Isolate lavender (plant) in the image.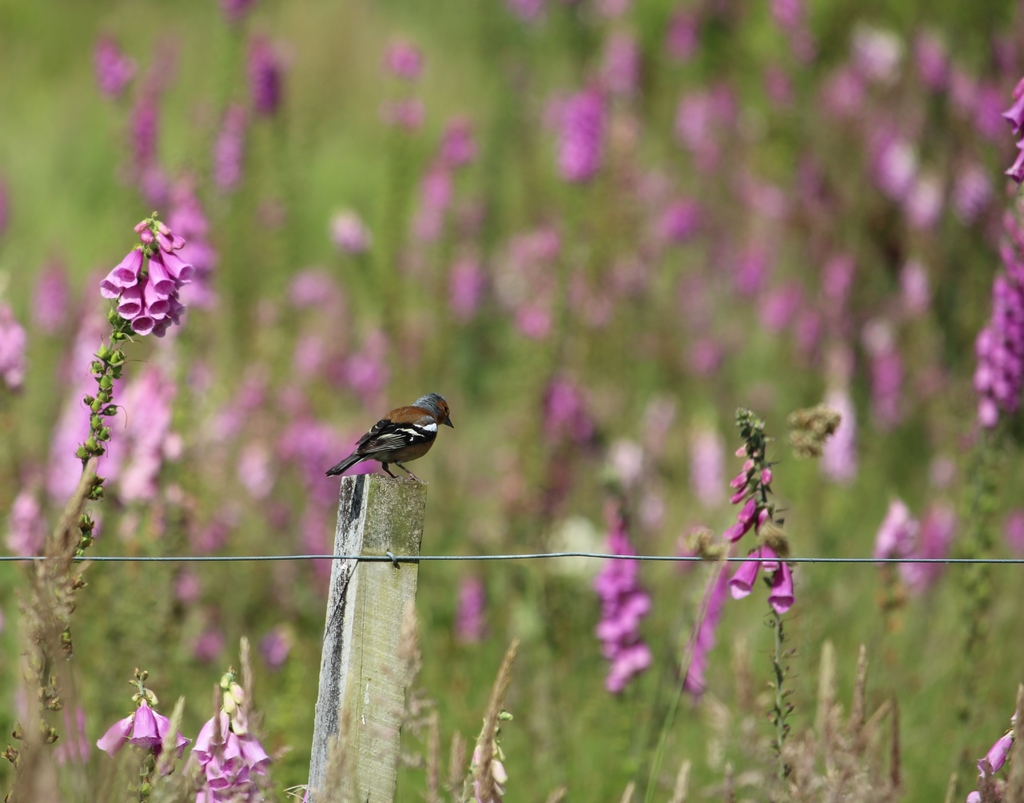
Isolated region: l=300, t=283, r=356, b=406.
